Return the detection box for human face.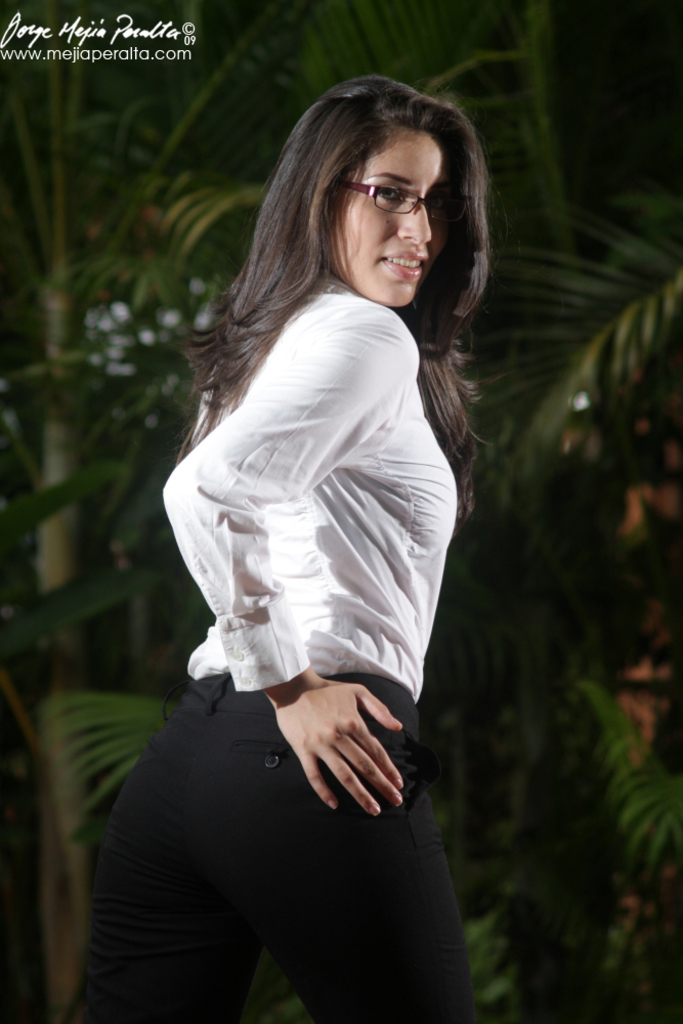
bbox(338, 130, 447, 304).
